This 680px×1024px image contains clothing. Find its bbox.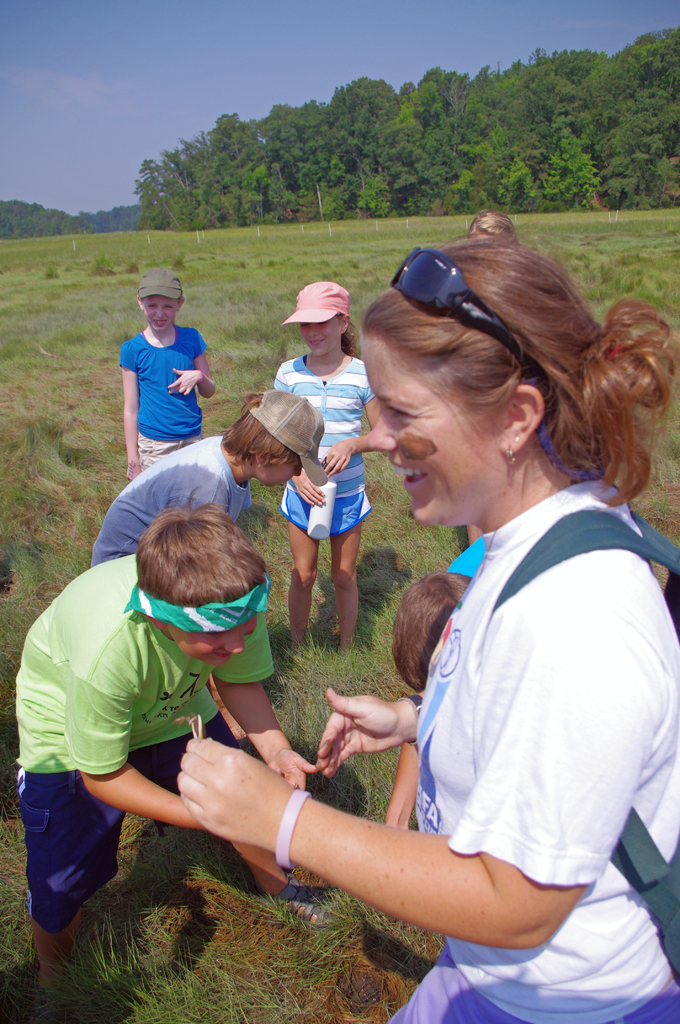
crop(15, 552, 278, 937).
